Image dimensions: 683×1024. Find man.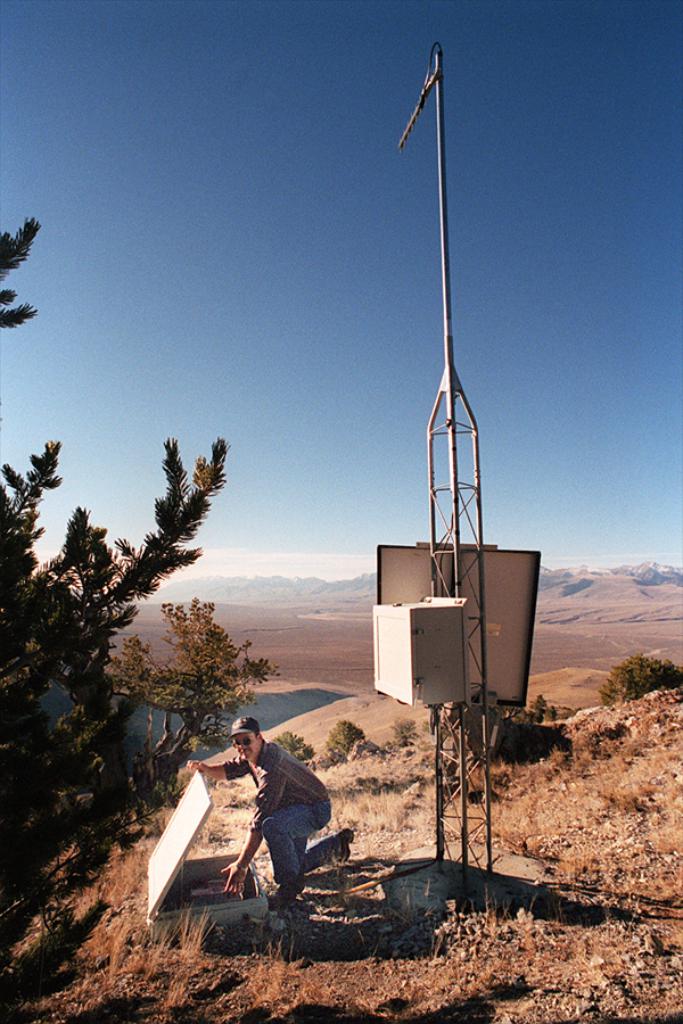
(x1=184, y1=711, x2=364, y2=902).
